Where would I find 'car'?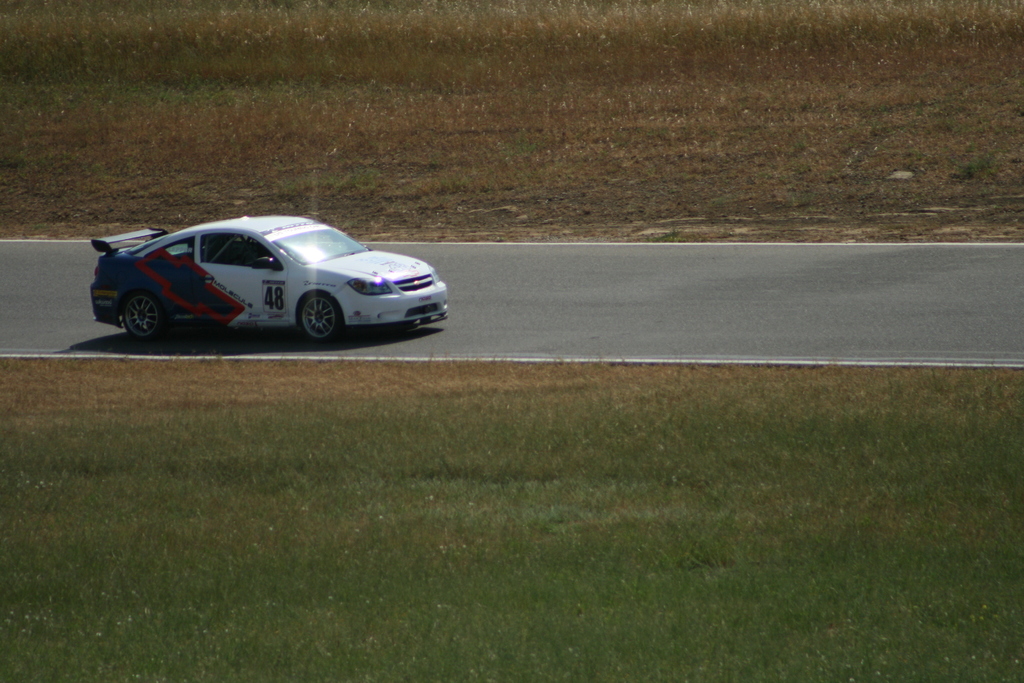
At {"x1": 89, "y1": 215, "x2": 451, "y2": 338}.
